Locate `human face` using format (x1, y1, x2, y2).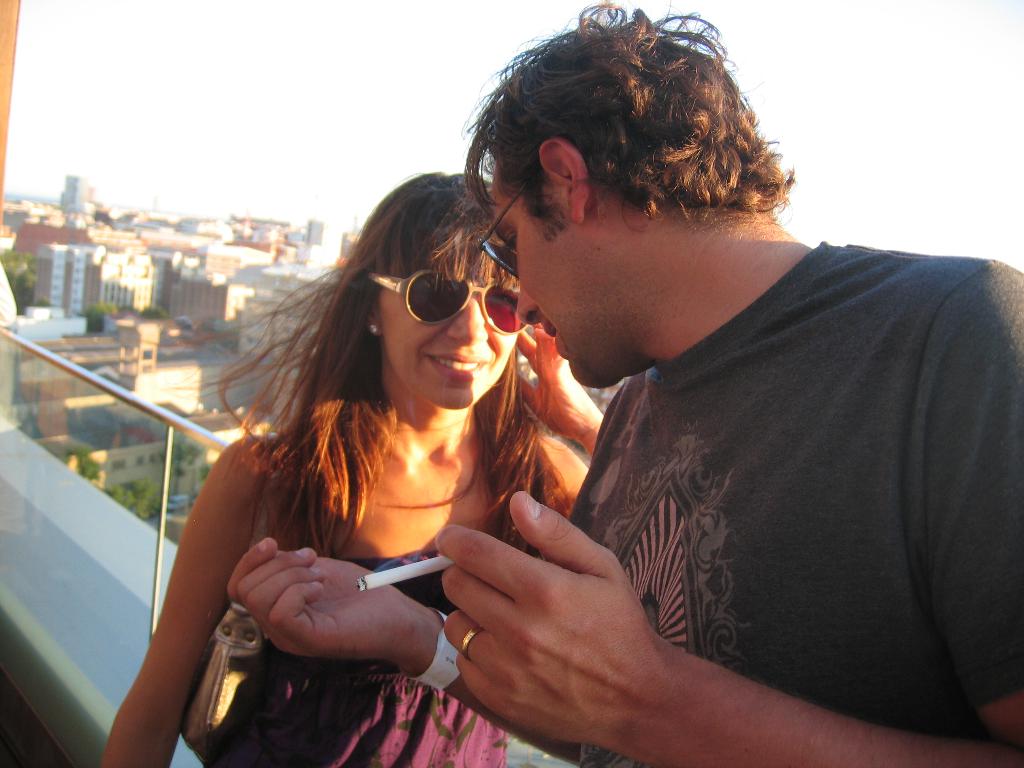
(378, 291, 520, 410).
